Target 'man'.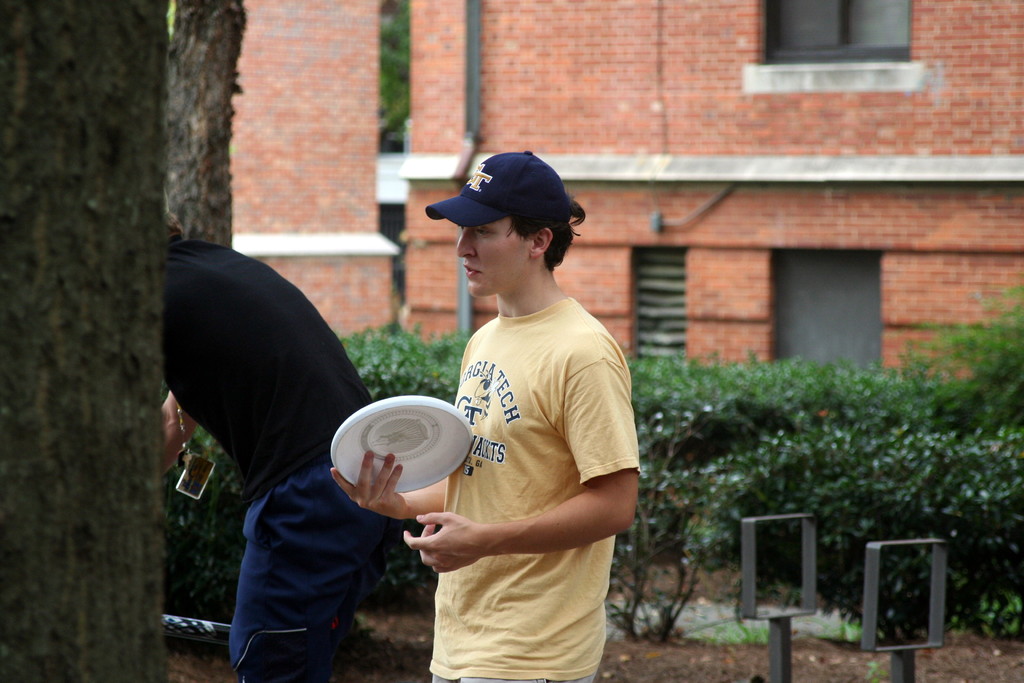
Target region: [387, 160, 646, 682].
